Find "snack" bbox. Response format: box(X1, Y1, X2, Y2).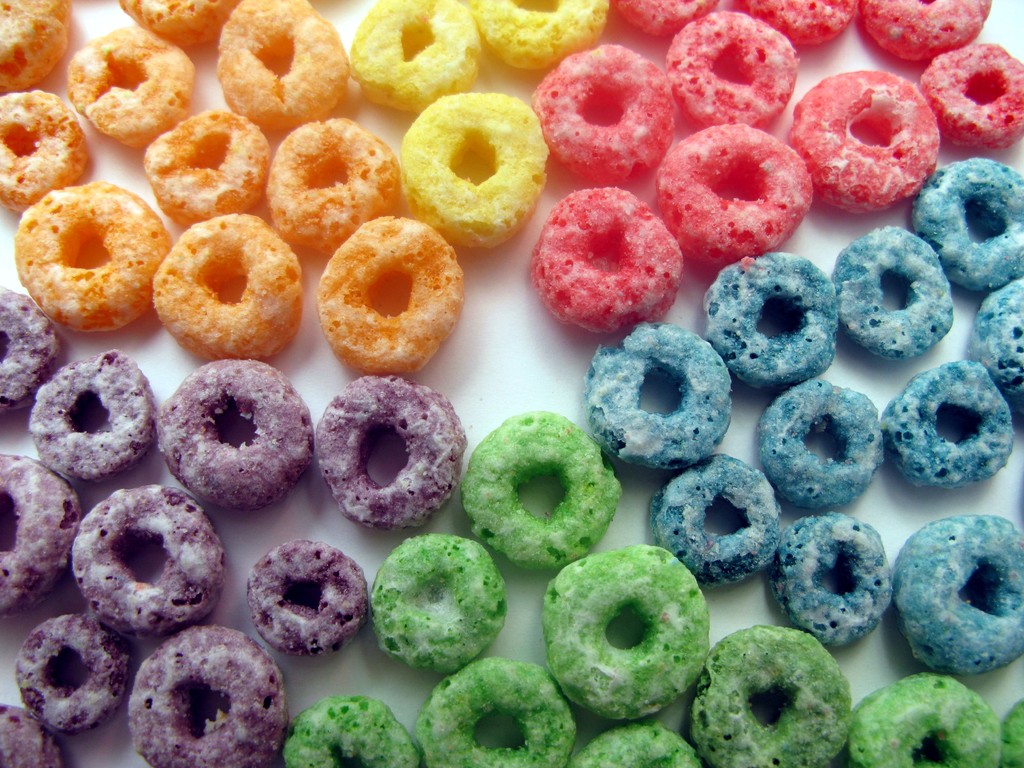
box(18, 607, 131, 728).
